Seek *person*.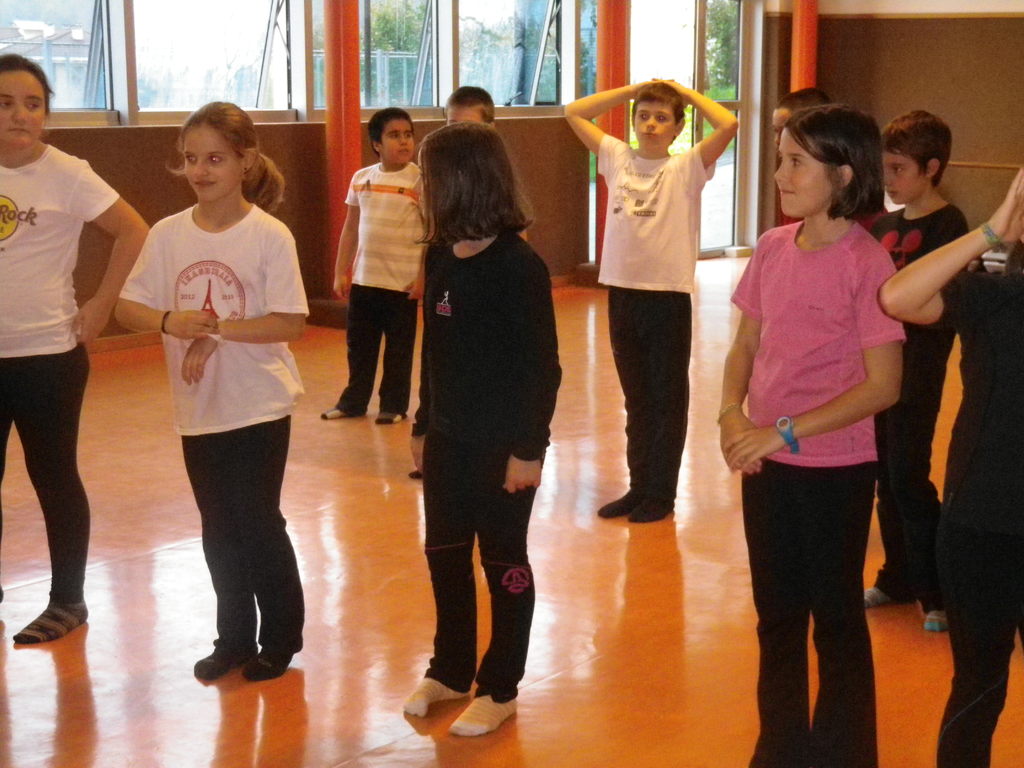
(878,161,1023,767).
